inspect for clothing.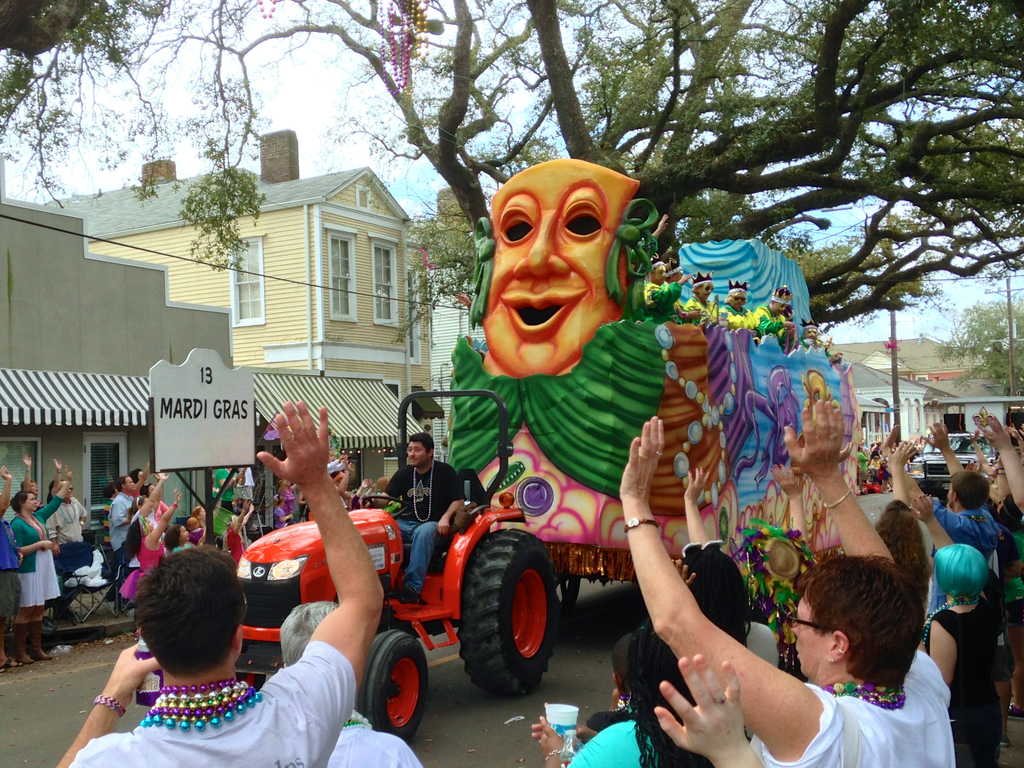
Inspection: select_region(867, 458, 884, 482).
